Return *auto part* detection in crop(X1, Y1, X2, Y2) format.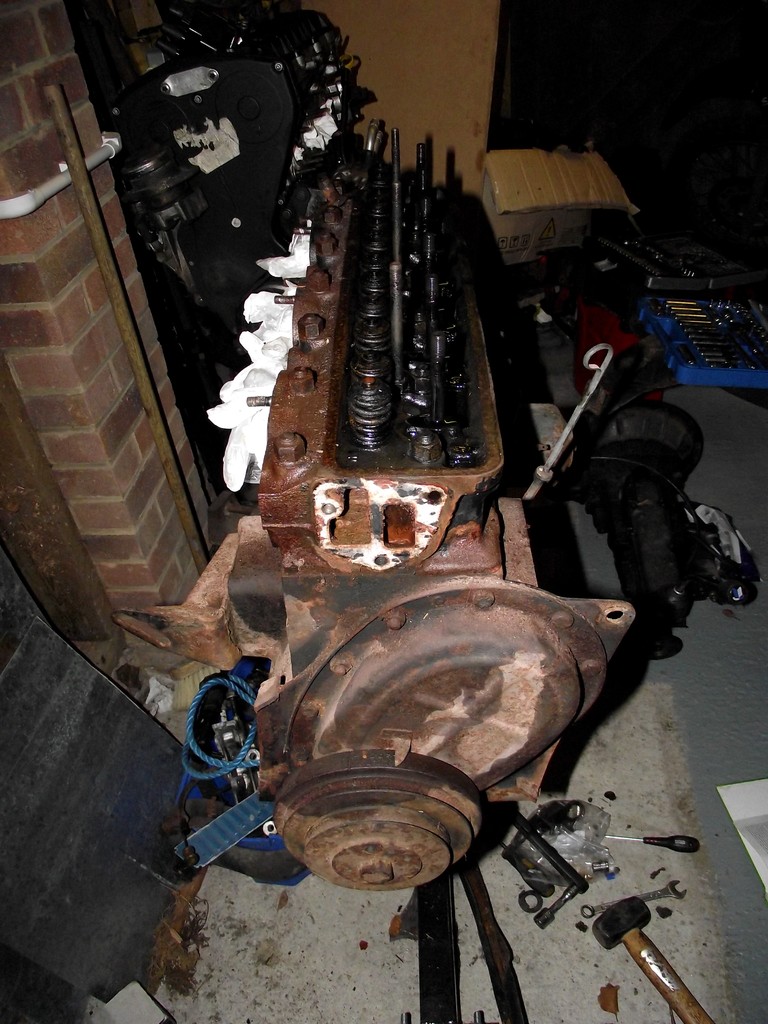
crop(0, 612, 195, 1000).
